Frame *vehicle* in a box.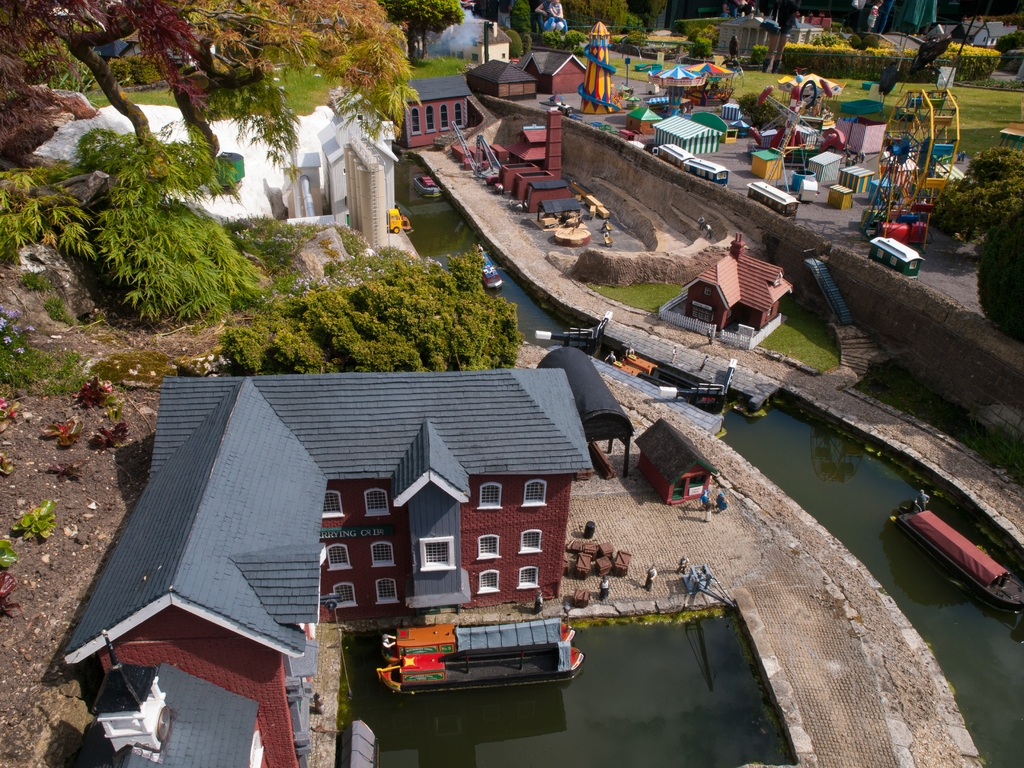
477/241/507/291.
